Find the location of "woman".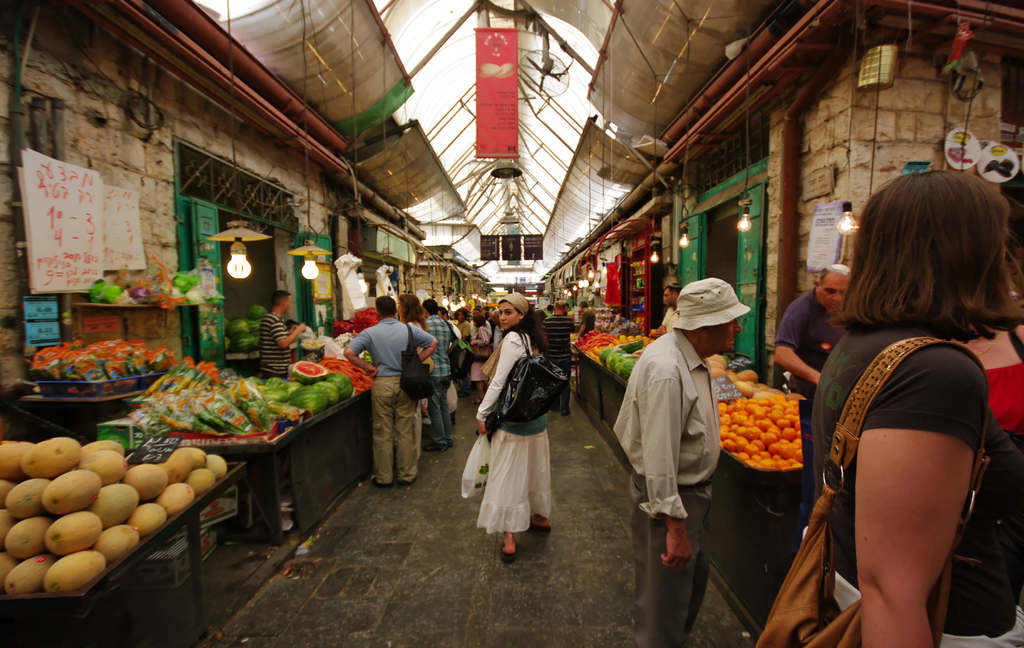
Location: box=[789, 154, 1004, 647].
